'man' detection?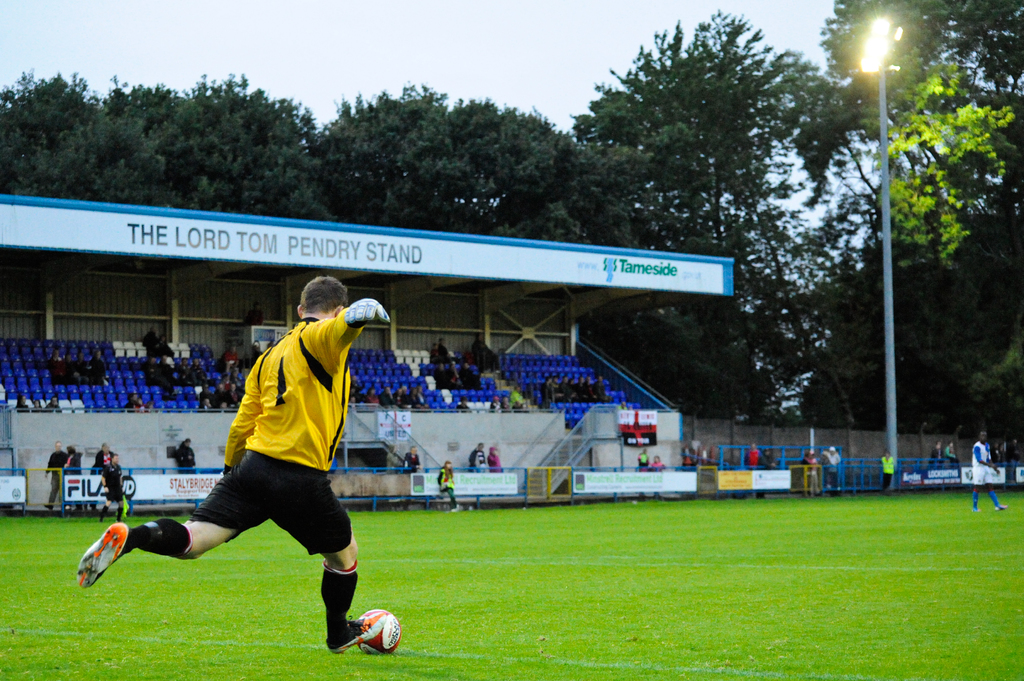
[left=881, top=453, right=897, bottom=493]
